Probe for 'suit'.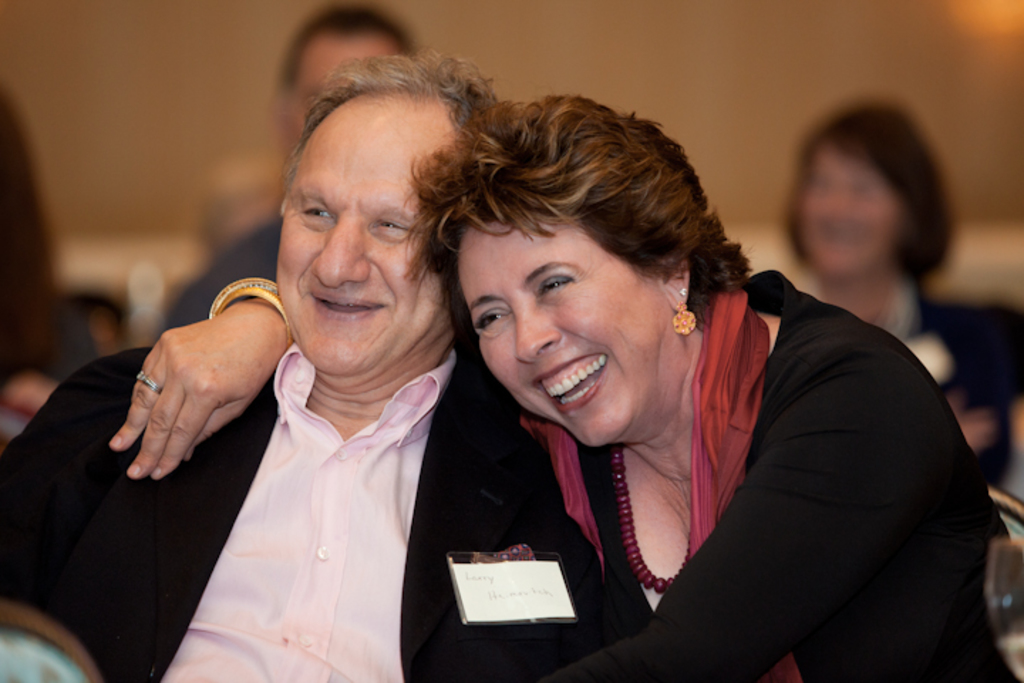
Probe result: left=367, top=175, right=969, bottom=672.
